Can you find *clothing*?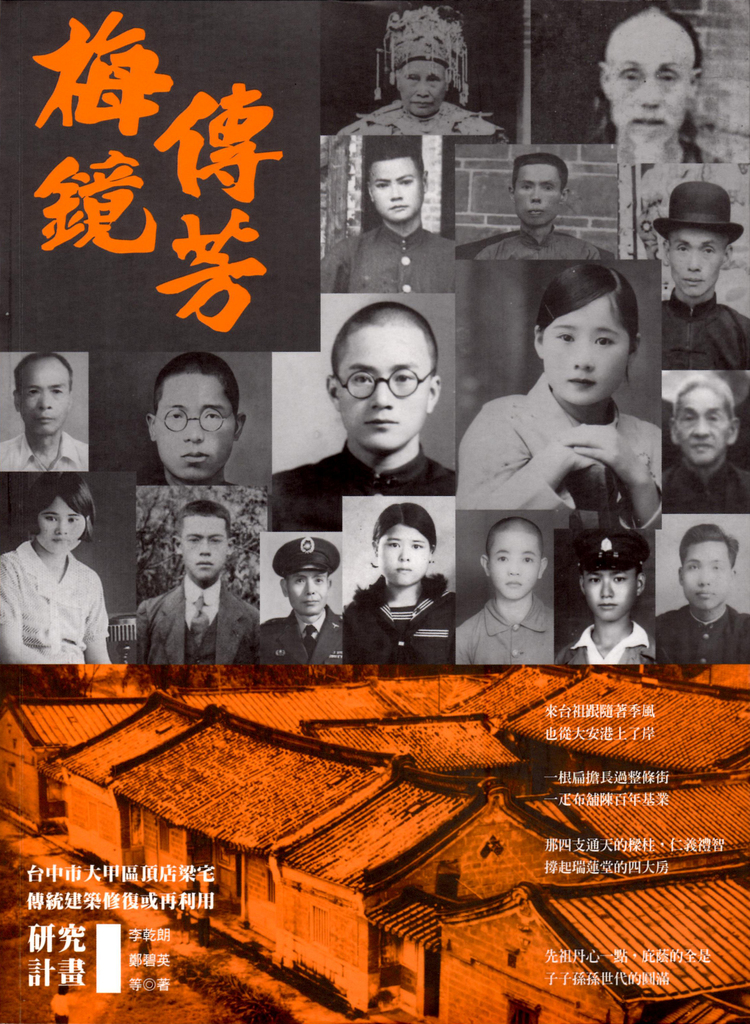
Yes, bounding box: detection(315, 214, 450, 292).
